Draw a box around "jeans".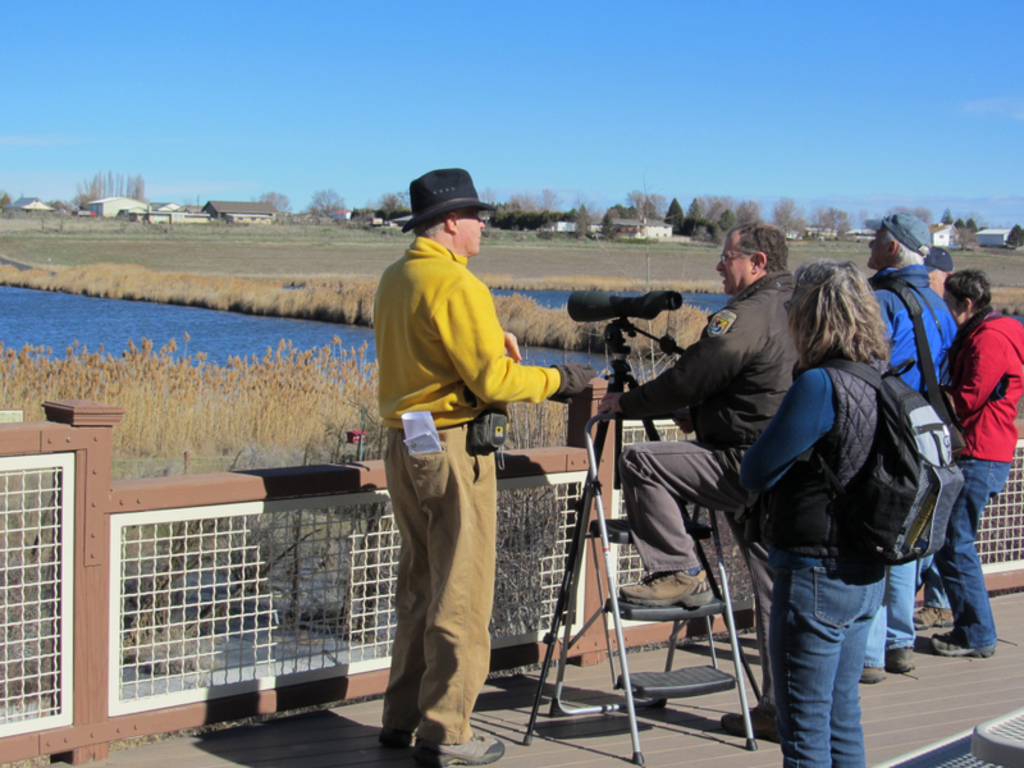
x1=604, y1=434, x2=731, y2=576.
